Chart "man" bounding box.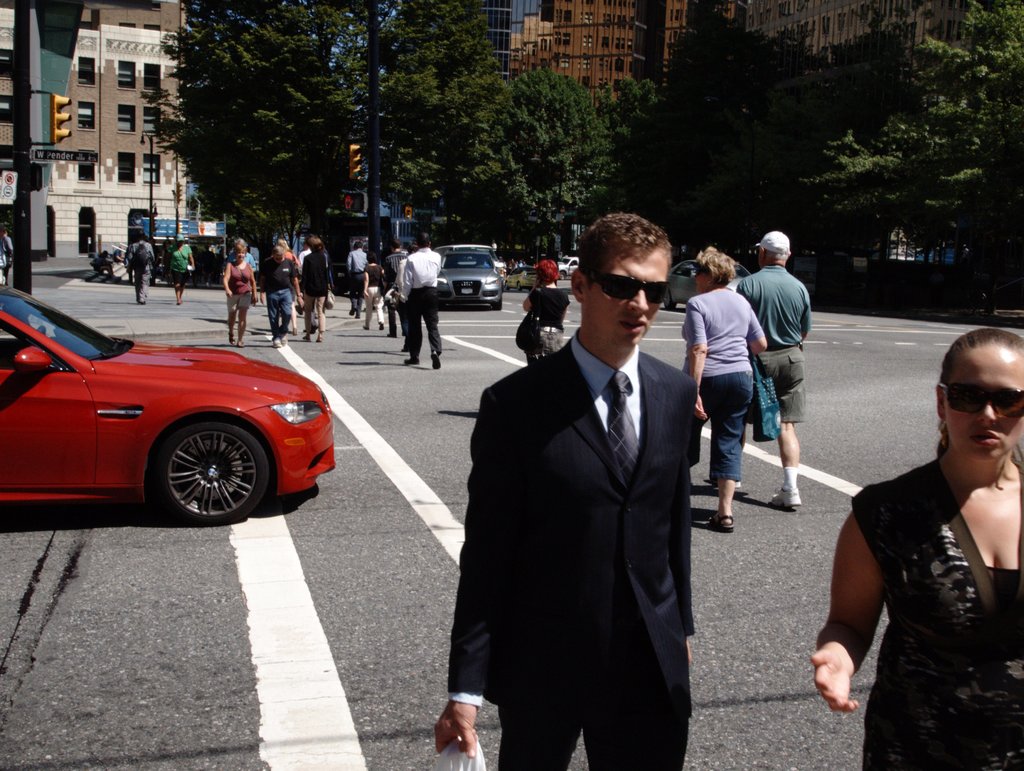
Charted: box=[399, 229, 444, 372].
